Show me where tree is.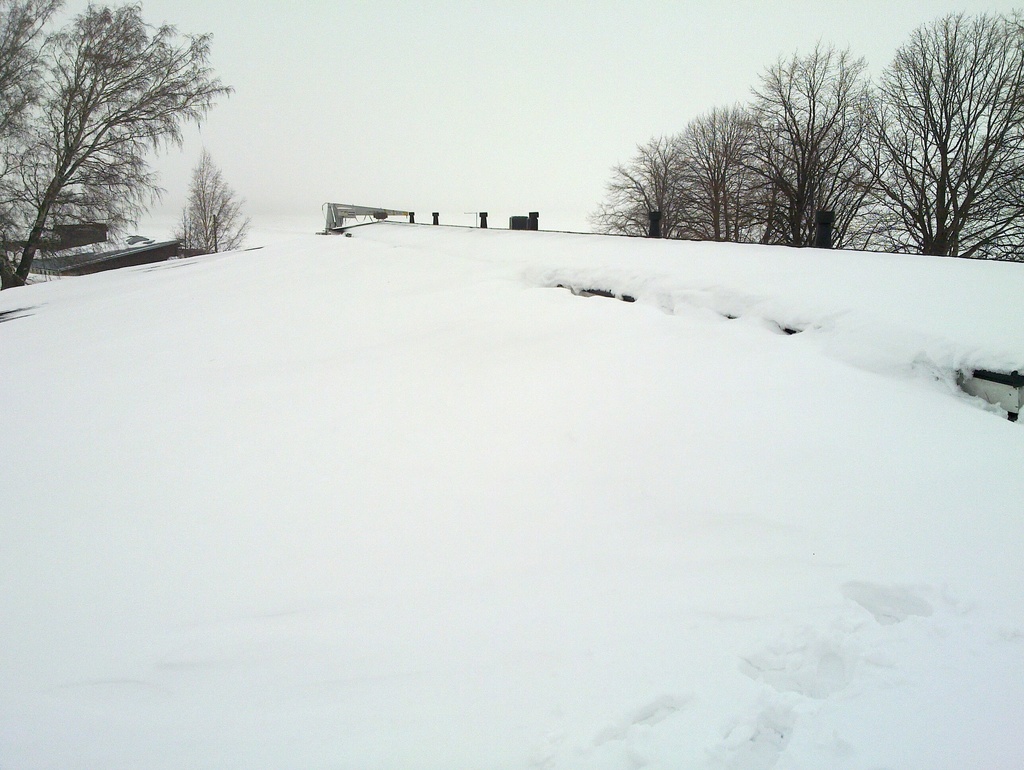
tree is at bbox(170, 141, 255, 258).
